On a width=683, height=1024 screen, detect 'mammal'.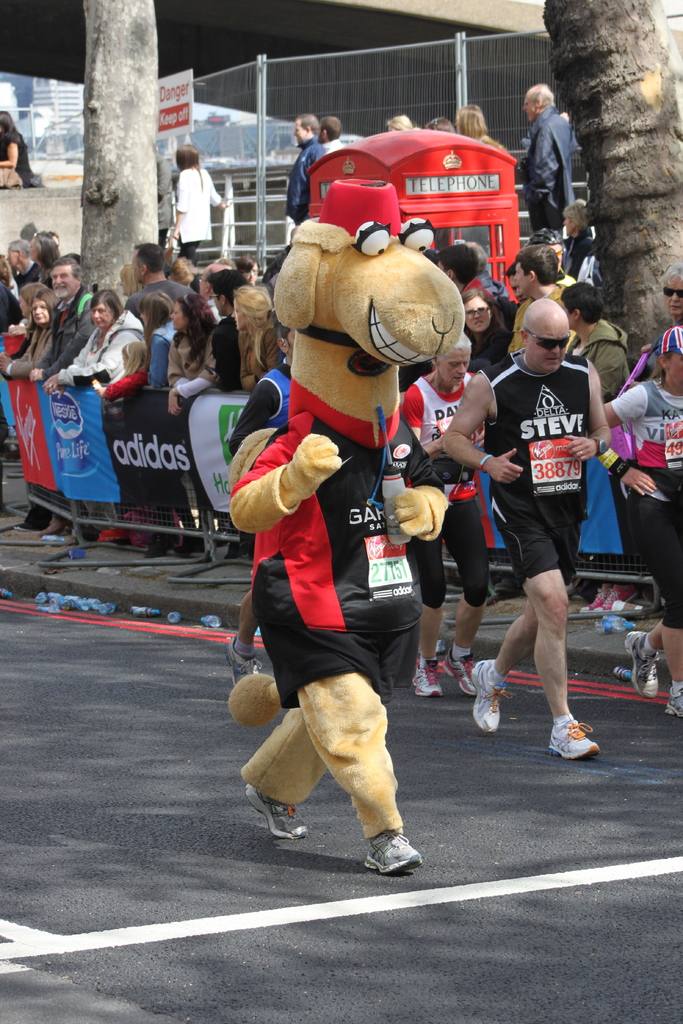
bbox=(231, 282, 284, 552).
